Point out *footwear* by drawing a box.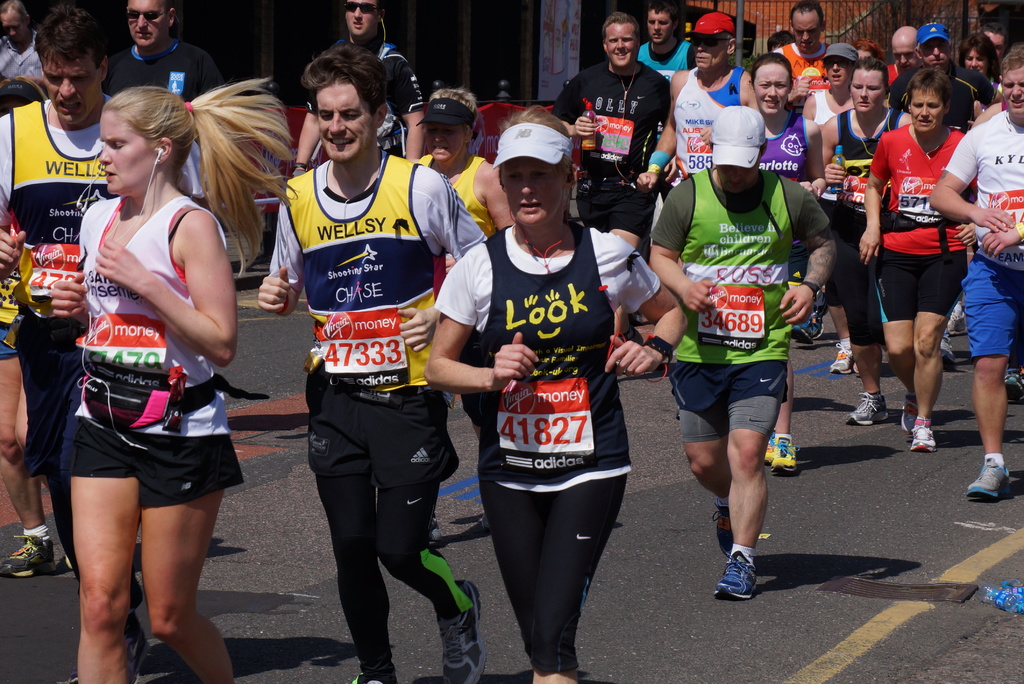
[left=628, top=314, right=643, bottom=324].
